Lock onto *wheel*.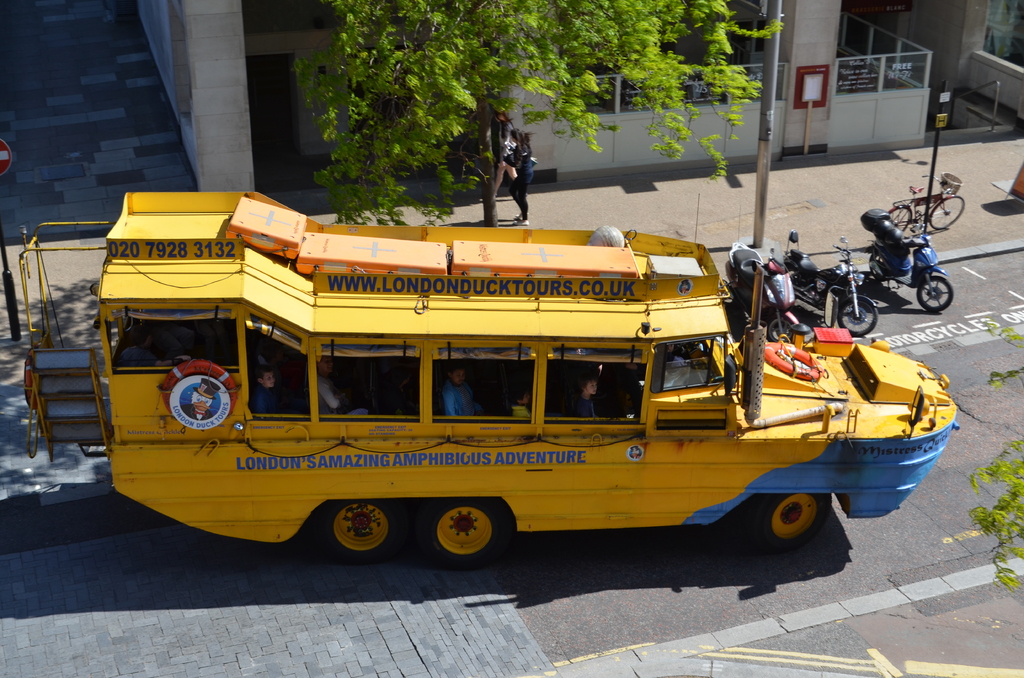
Locked: Rect(888, 202, 913, 232).
